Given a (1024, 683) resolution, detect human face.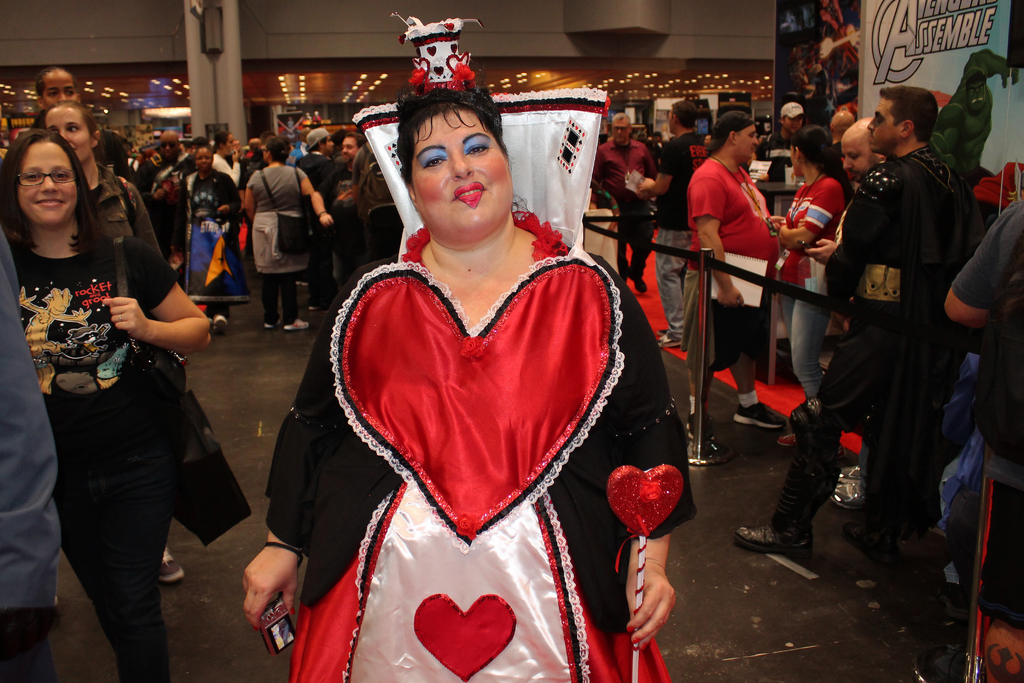
select_region(221, 132, 236, 157).
